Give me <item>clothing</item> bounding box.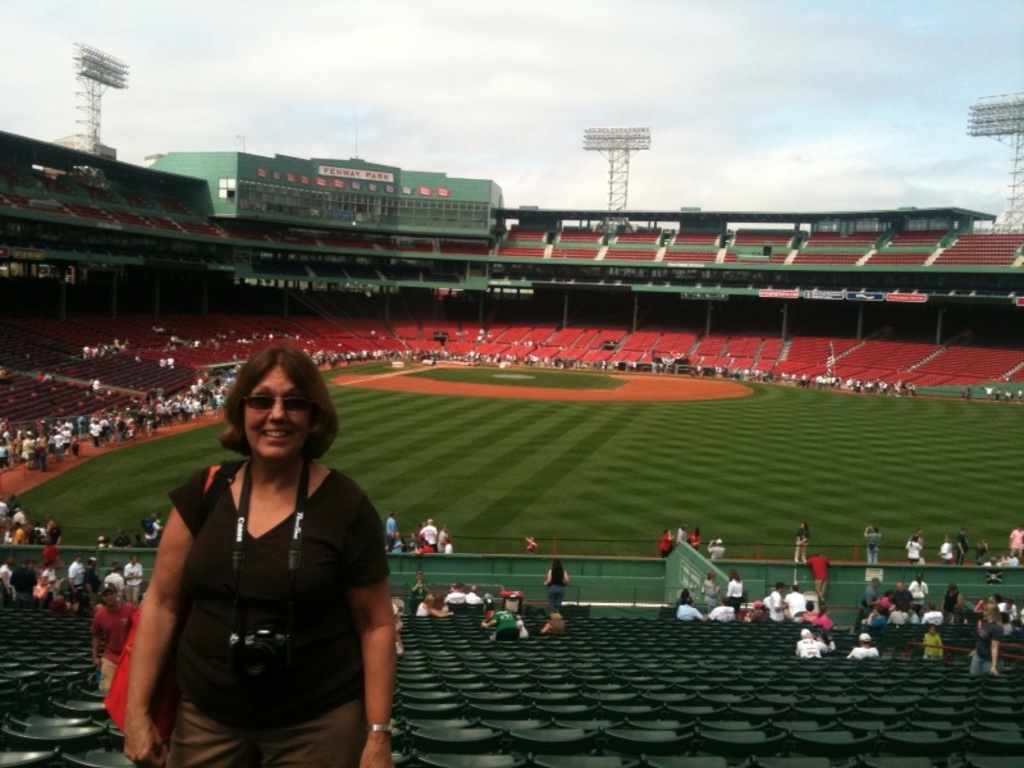
451, 588, 486, 602.
